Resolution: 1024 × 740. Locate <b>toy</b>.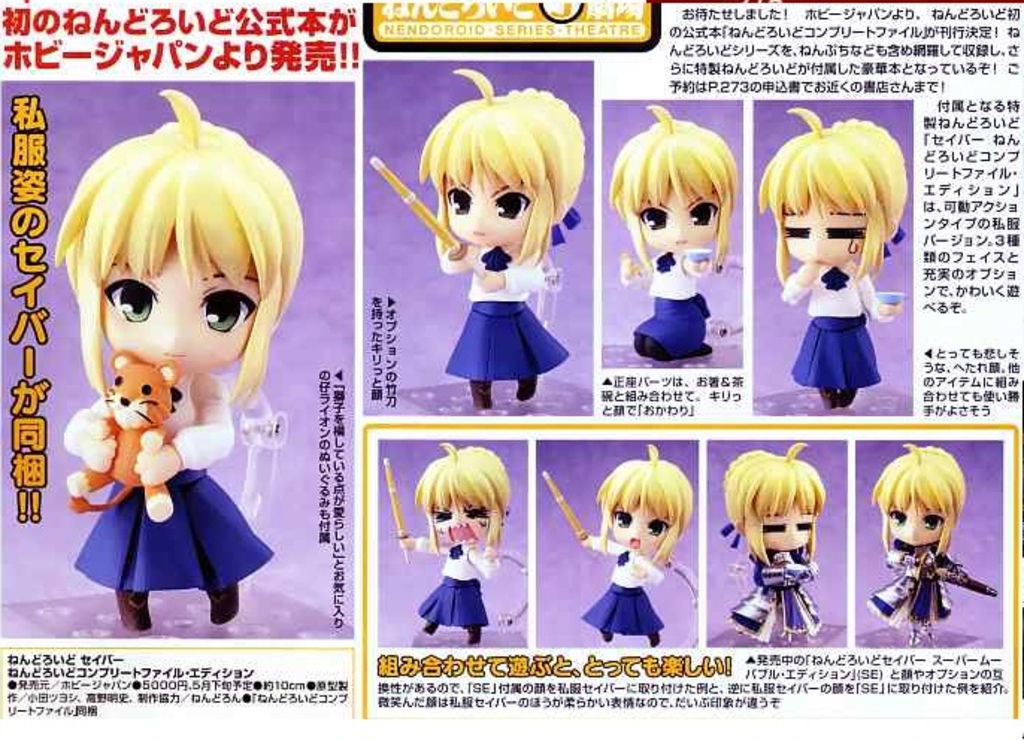
<region>57, 85, 287, 637</region>.
